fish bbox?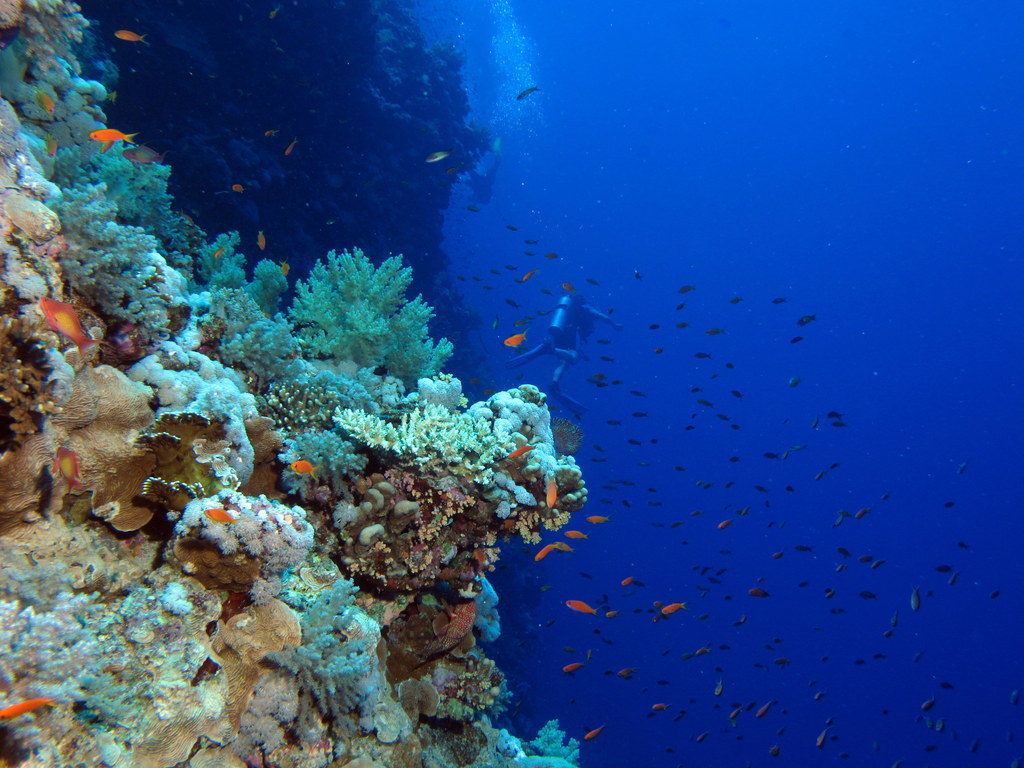
left=576, top=722, right=604, bottom=742
